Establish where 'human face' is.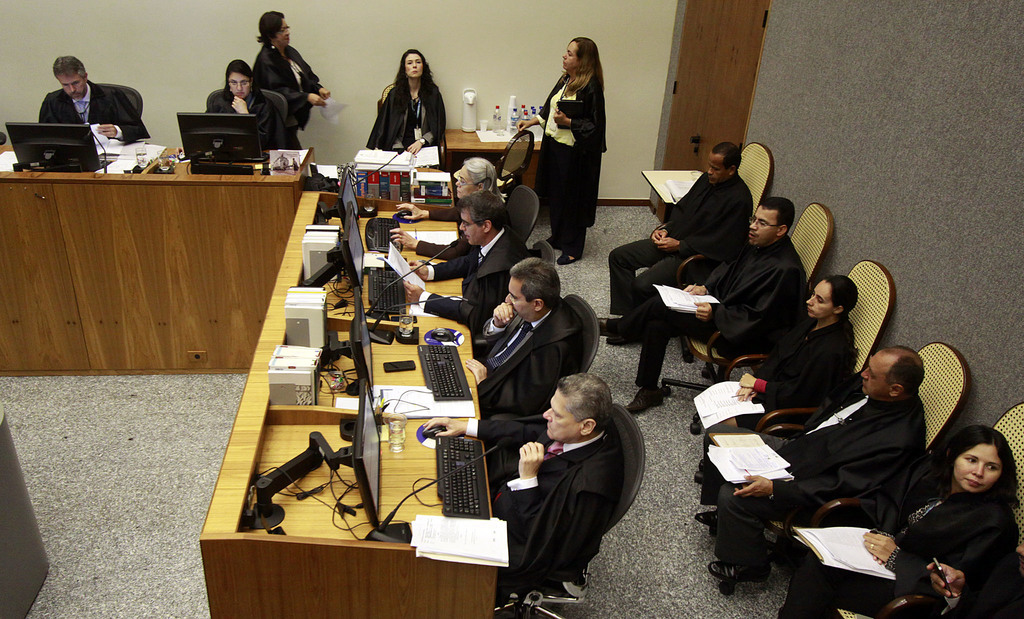
Established at (55,74,85,99).
